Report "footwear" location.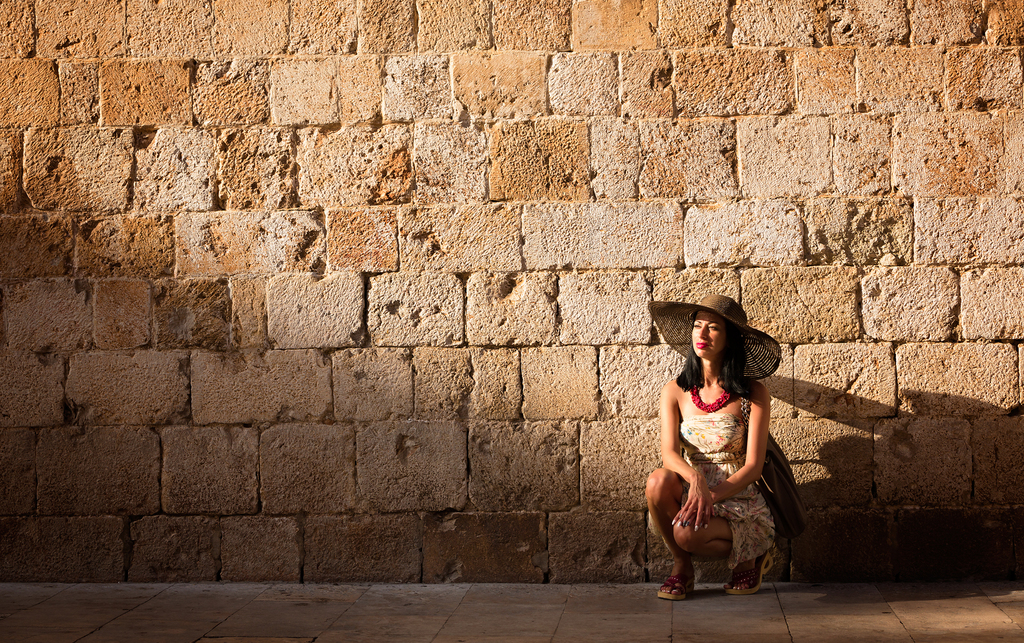
Report: 726 547 774 597.
